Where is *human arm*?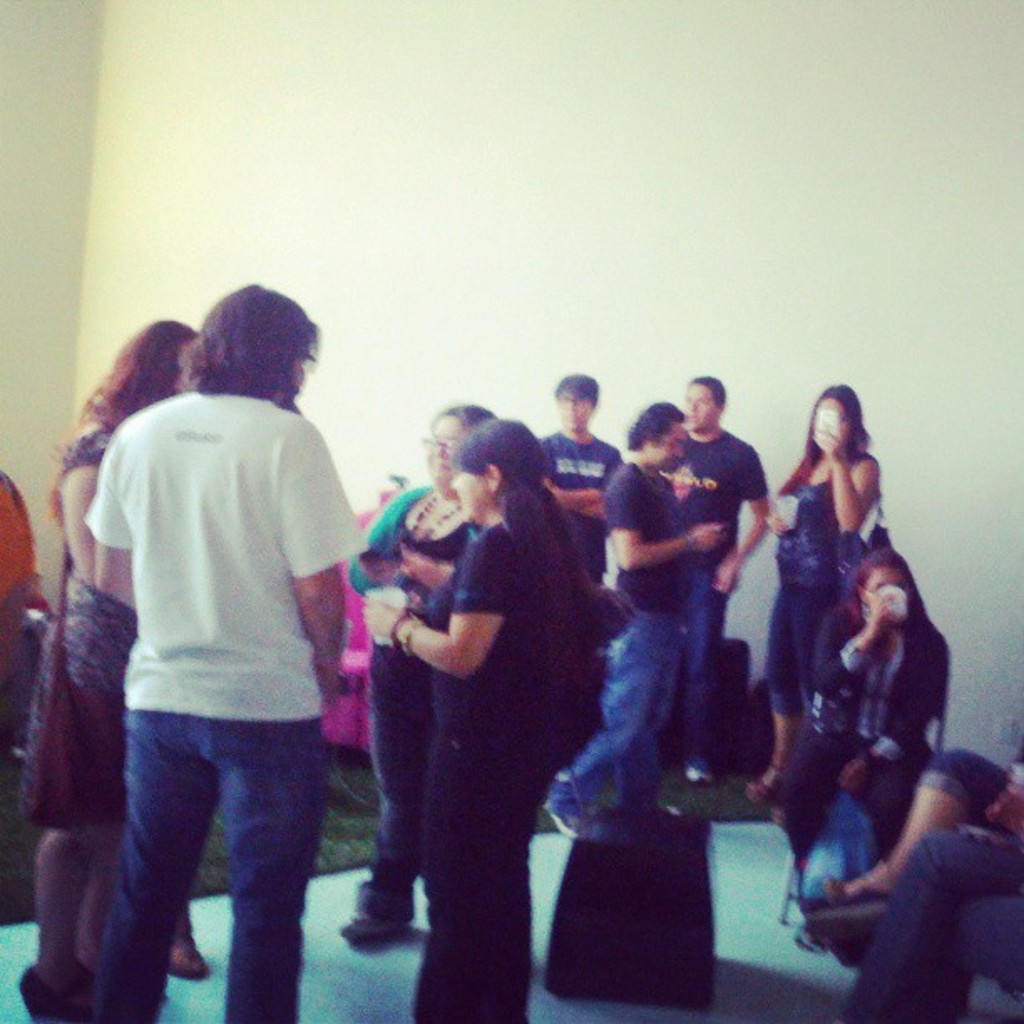
537, 438, 606, 512.
